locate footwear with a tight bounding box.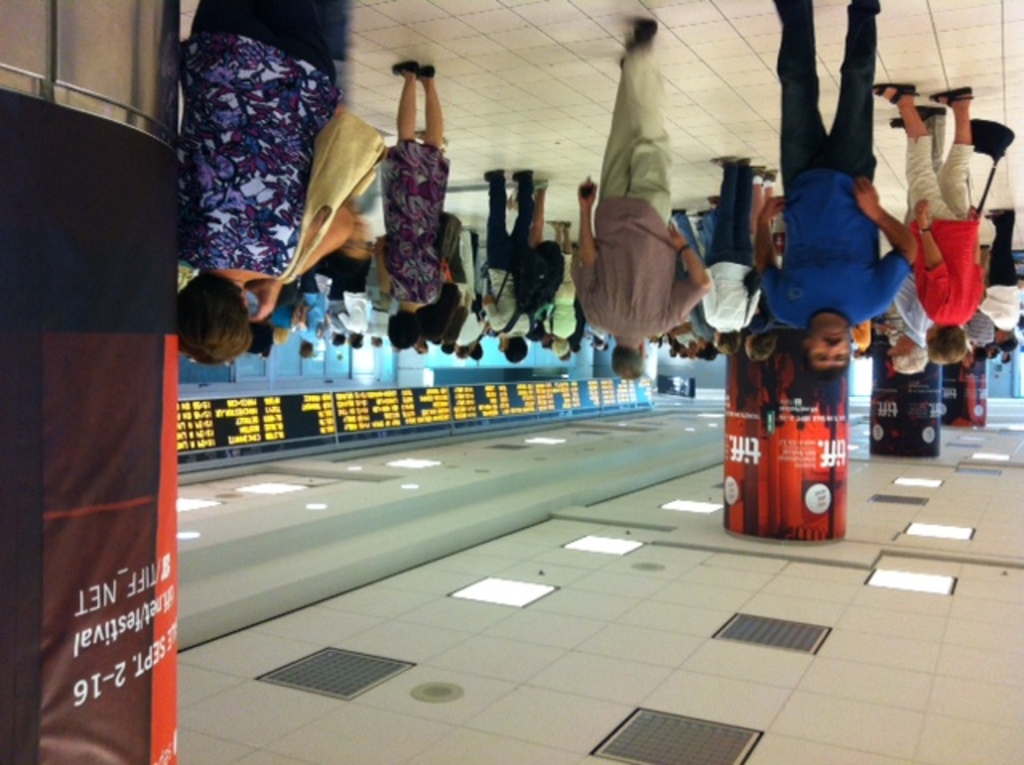
left=515, top=171, right=534, bottom=179.
